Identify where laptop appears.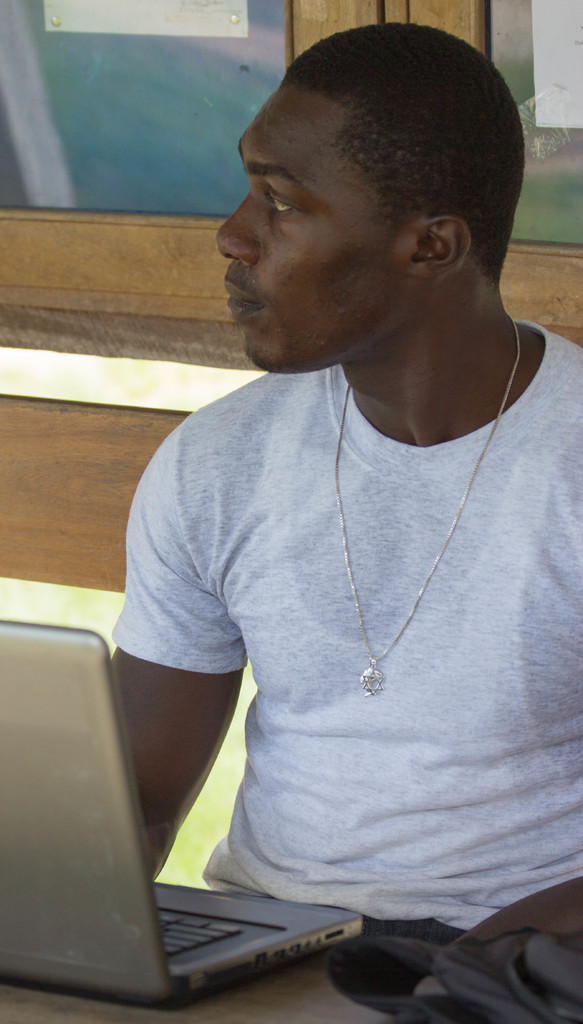
Appears at <region>12, 673, 367, 1021</region>.
